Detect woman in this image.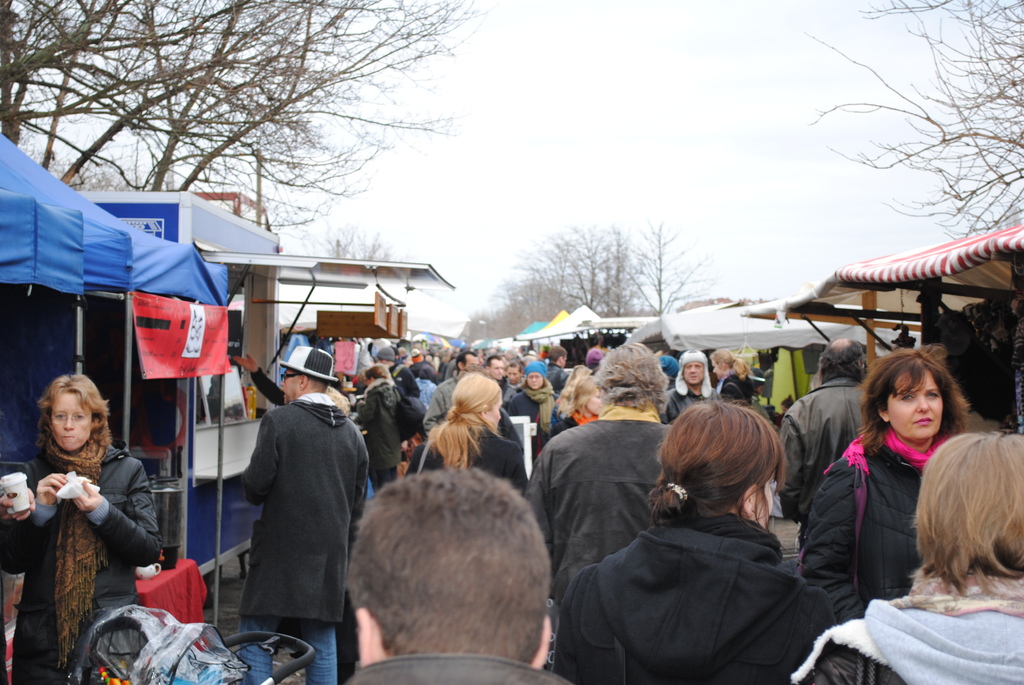
Detection: locate(710, 347, 754, 410).
